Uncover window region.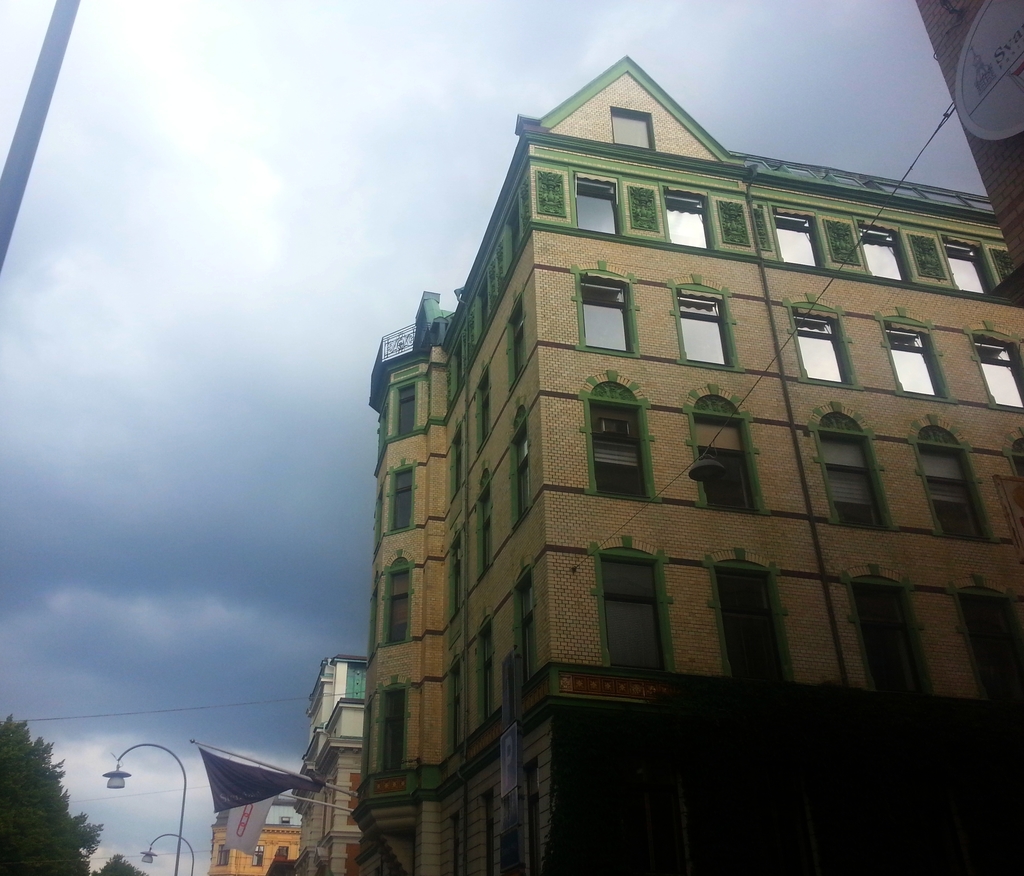
Uncovered: detection(577, 371, 648, 503).
